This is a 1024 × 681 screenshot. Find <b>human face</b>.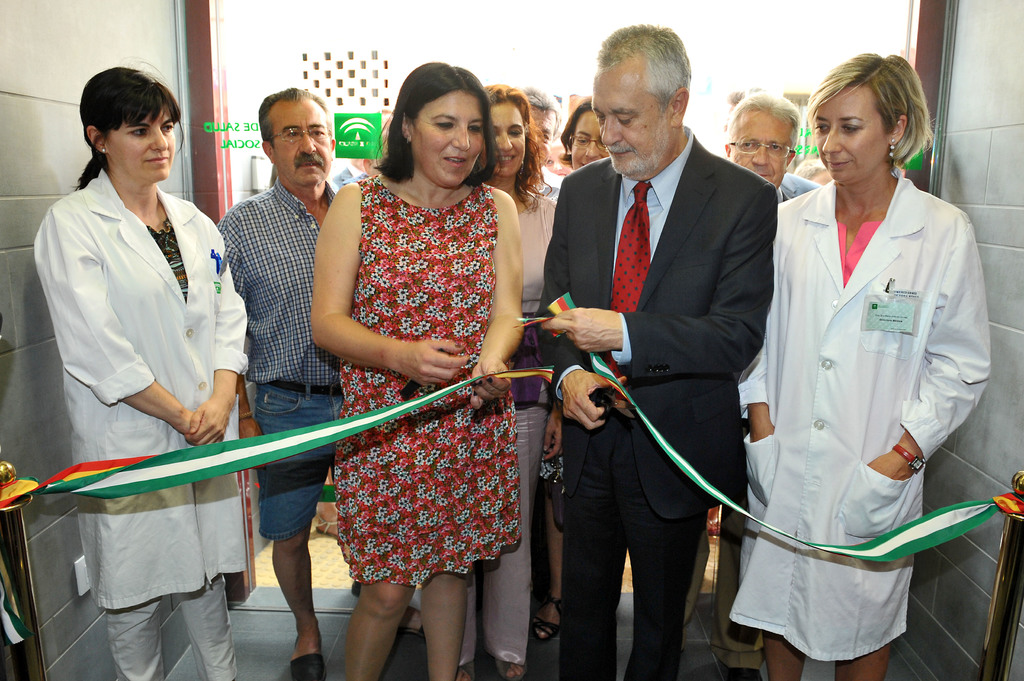
Bounding box: <region>530, 102, 560, 141</region>.
